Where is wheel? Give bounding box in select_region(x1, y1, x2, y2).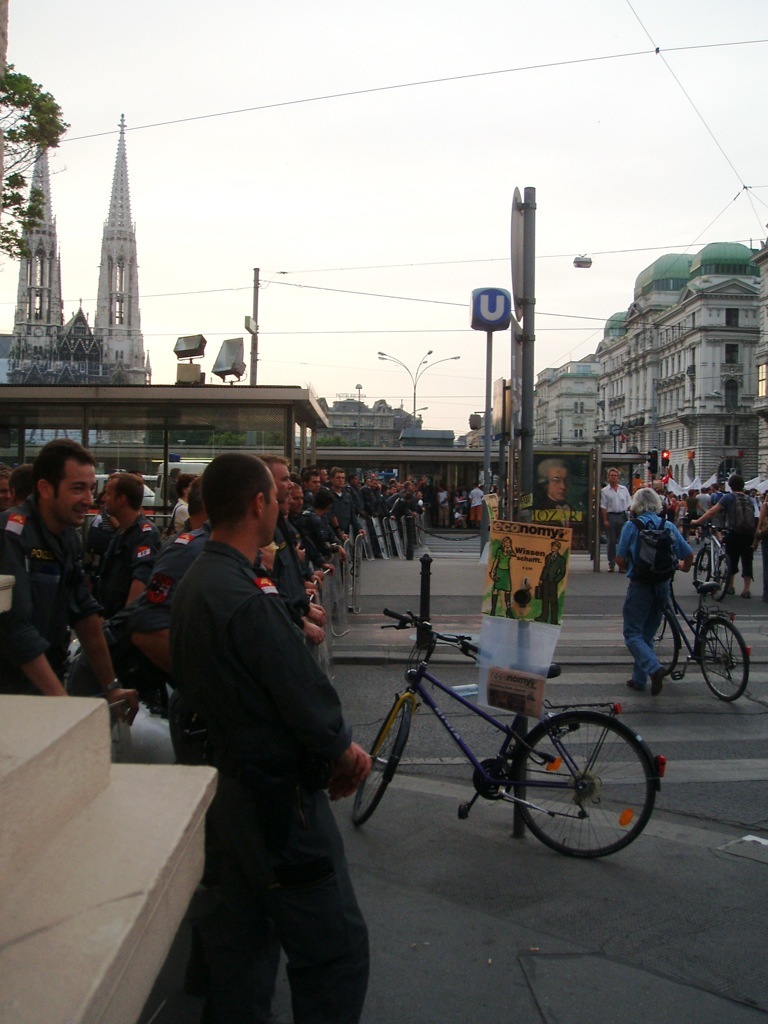
select_region(697, 622, 752, 700).
